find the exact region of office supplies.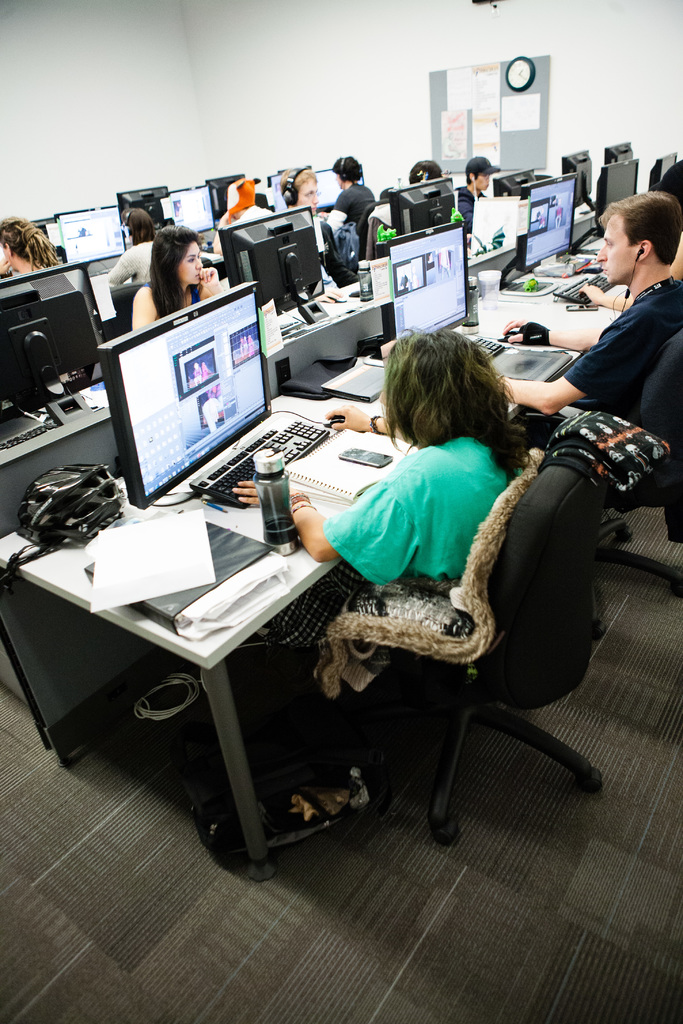
Exact region: Rect(0, 262, 629, 870).
